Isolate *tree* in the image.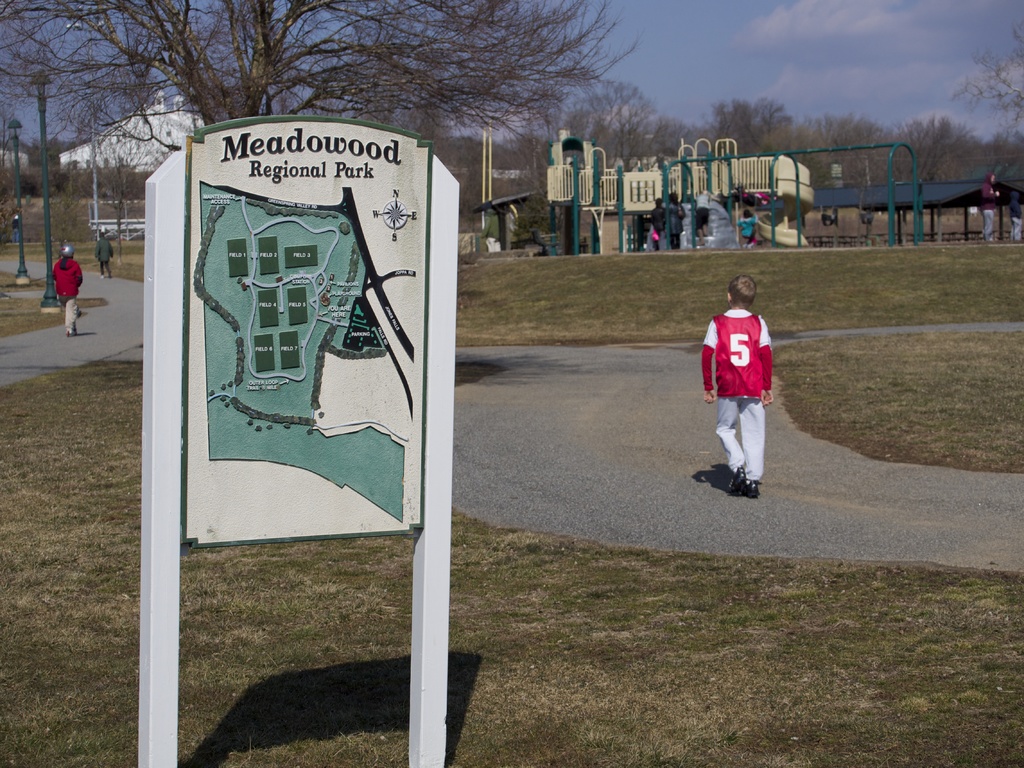
Isolated region: BBox(0, 1, 643, 135).
